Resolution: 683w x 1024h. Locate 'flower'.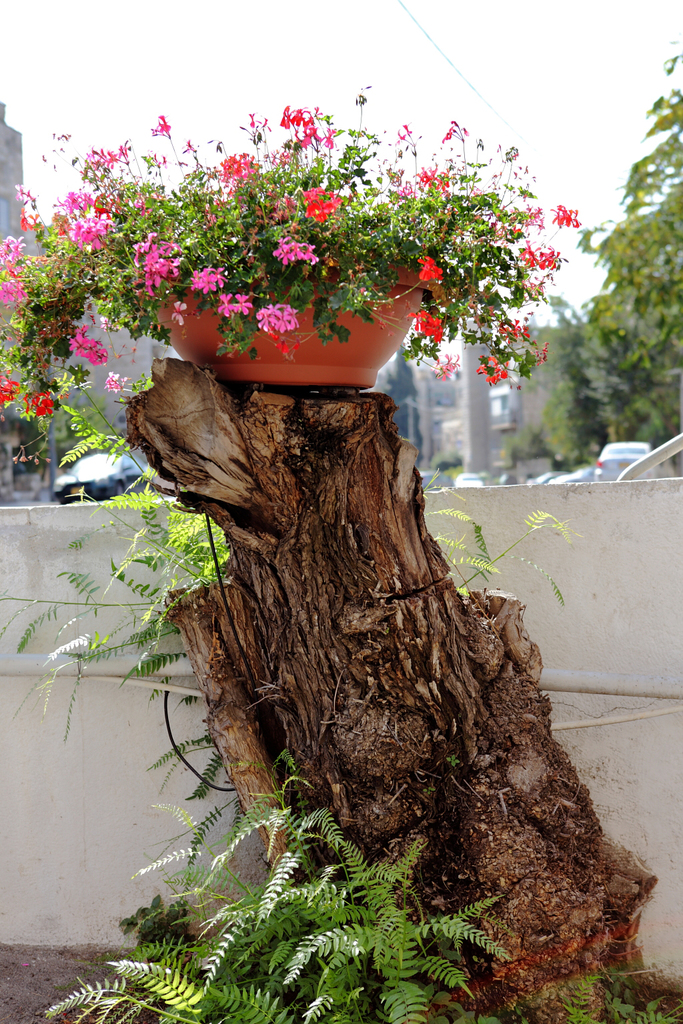
{"x1": 154, "y1": 113, "x2": 173, "y2": 143}.
